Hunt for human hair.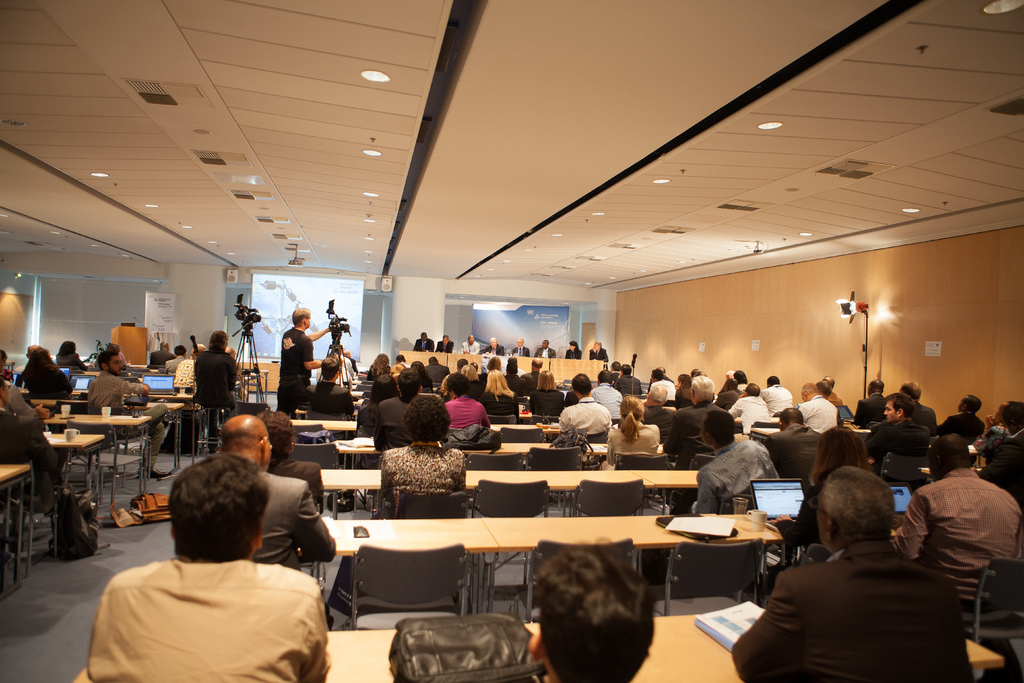
Hunted down at 963/393/982/411.
